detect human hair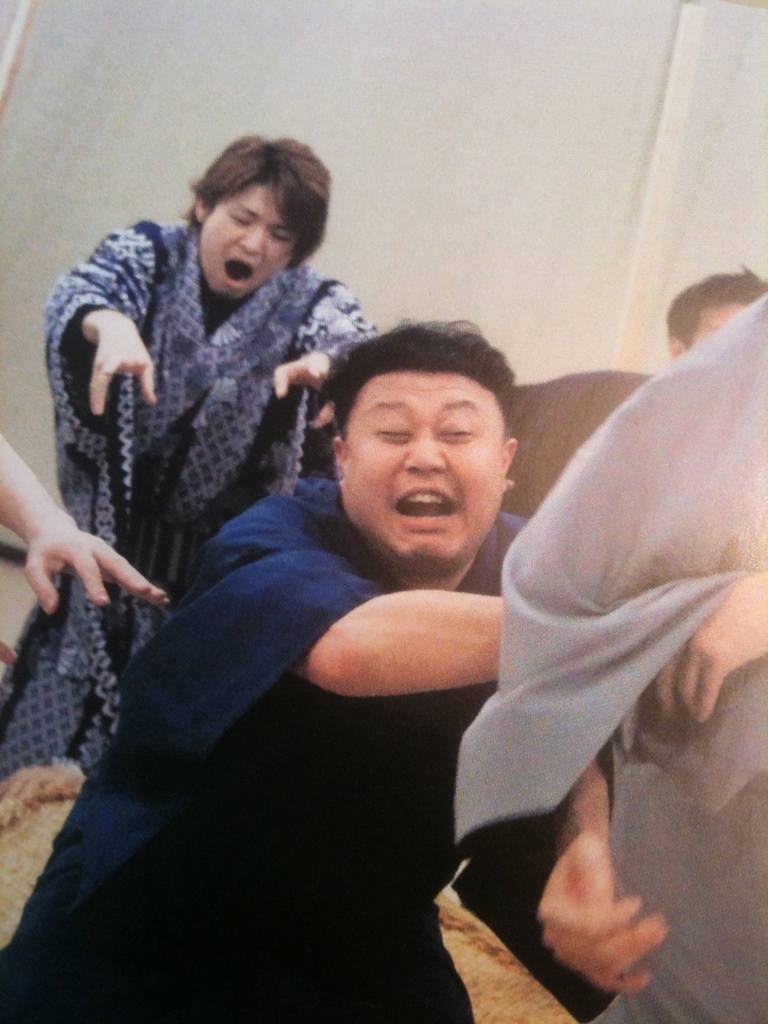
detection(663, 261, 763, 346)
